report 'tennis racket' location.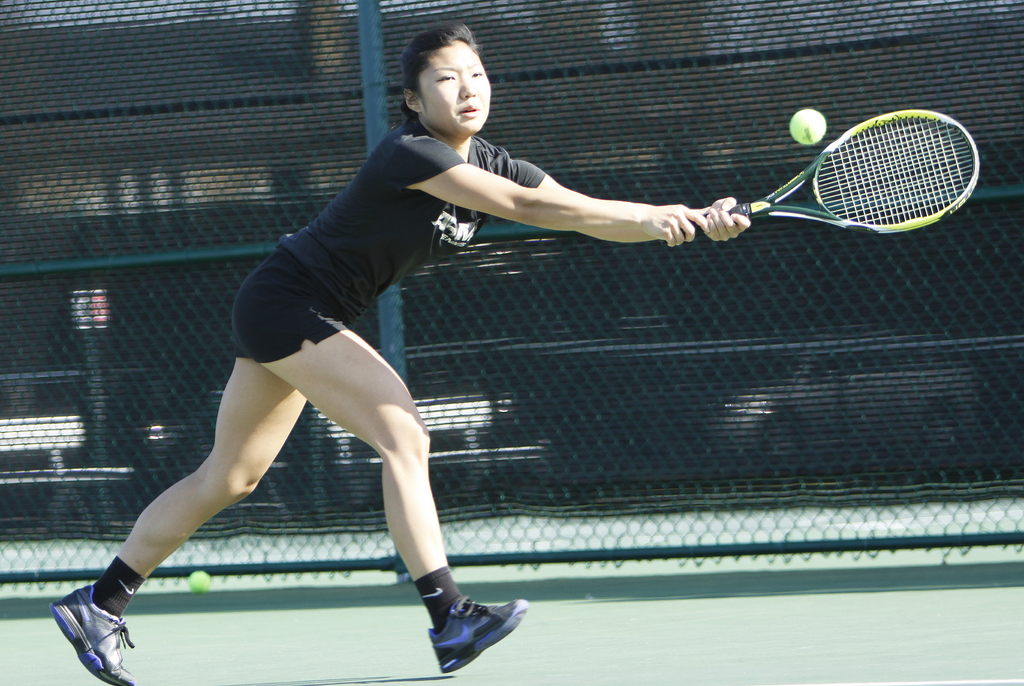
Report: <box>659,106,981,248</box>.
